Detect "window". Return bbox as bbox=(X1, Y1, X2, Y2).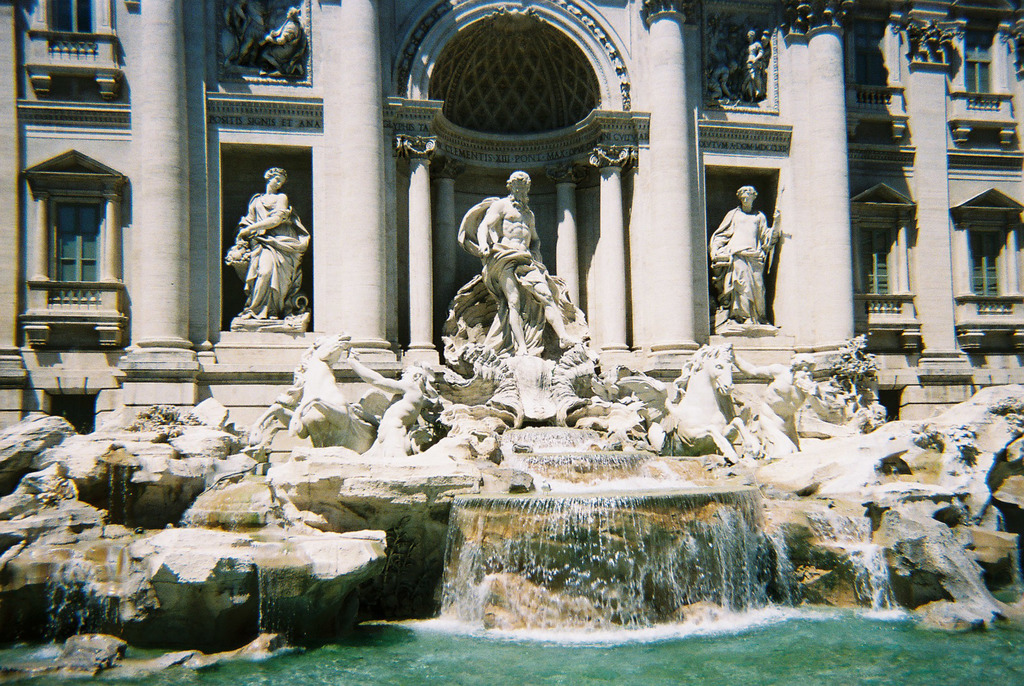
bbox=(45, 0, 97, 56).
